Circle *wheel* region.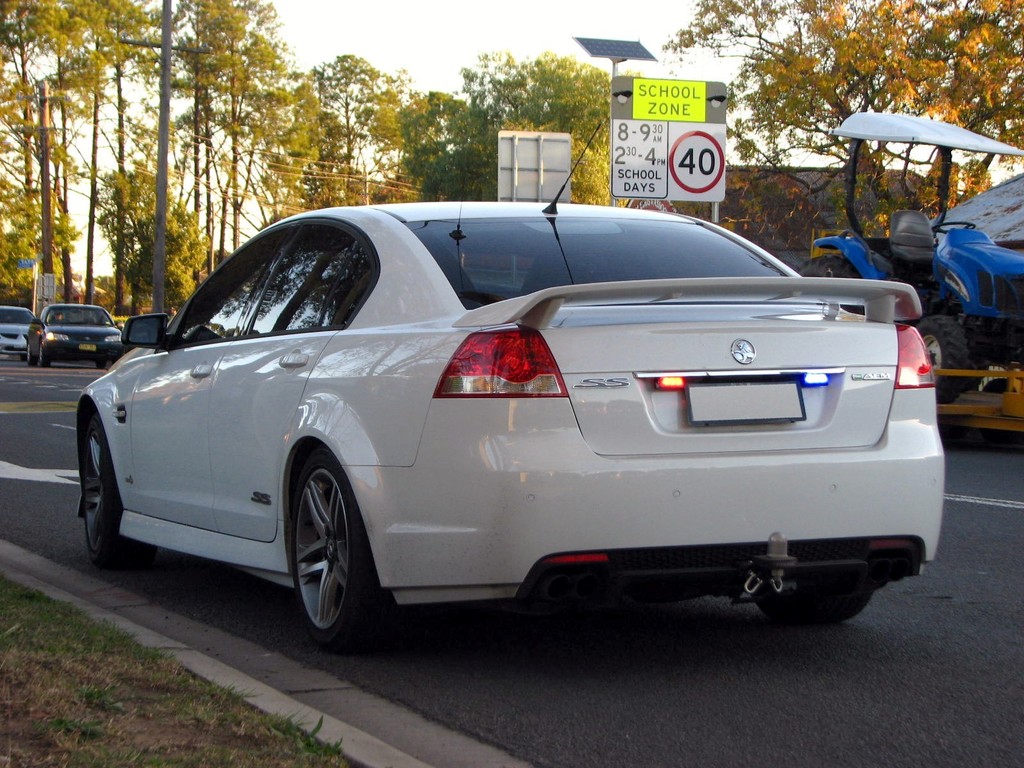
Region: crop(38, 344, 50, 367).
